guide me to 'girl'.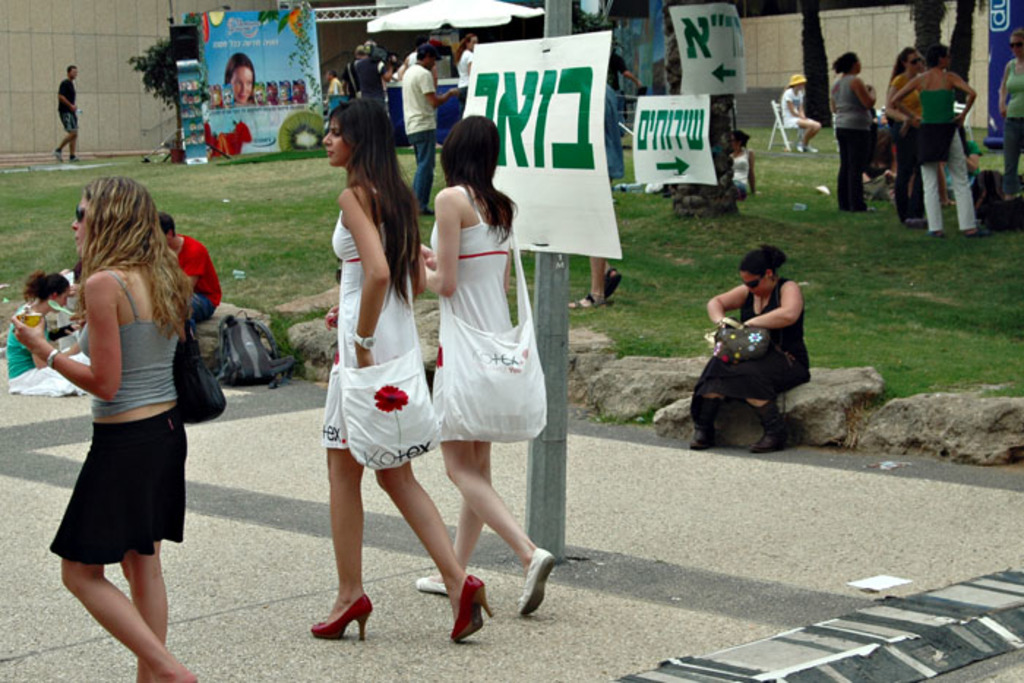
Guidance: select_region(829, 44, 876, 212).
